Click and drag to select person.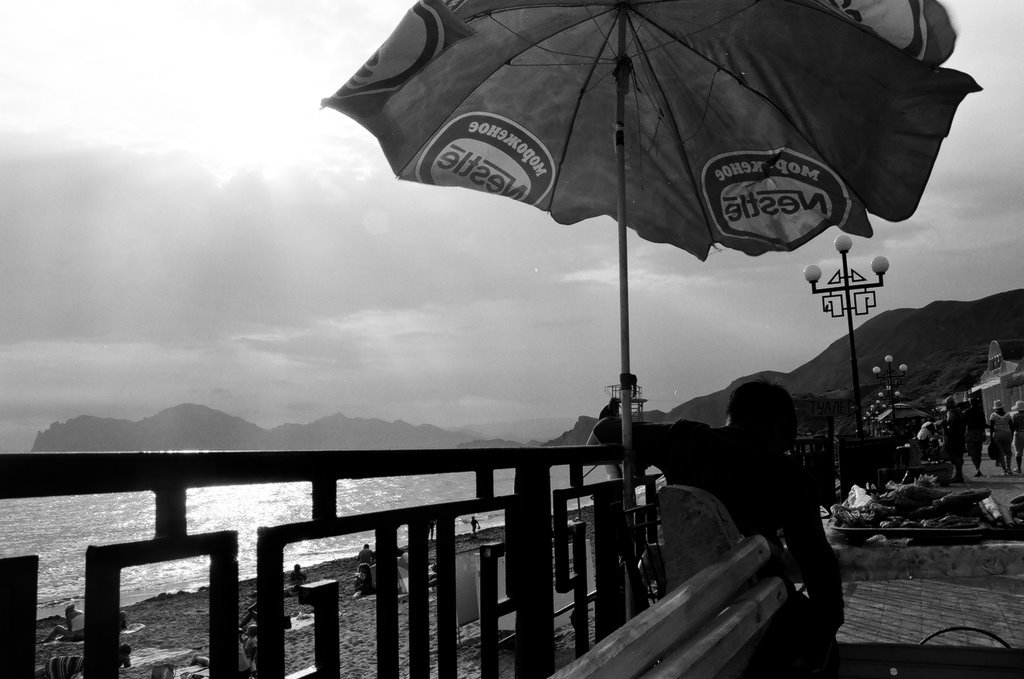
Selection: 582 372 847 678.
